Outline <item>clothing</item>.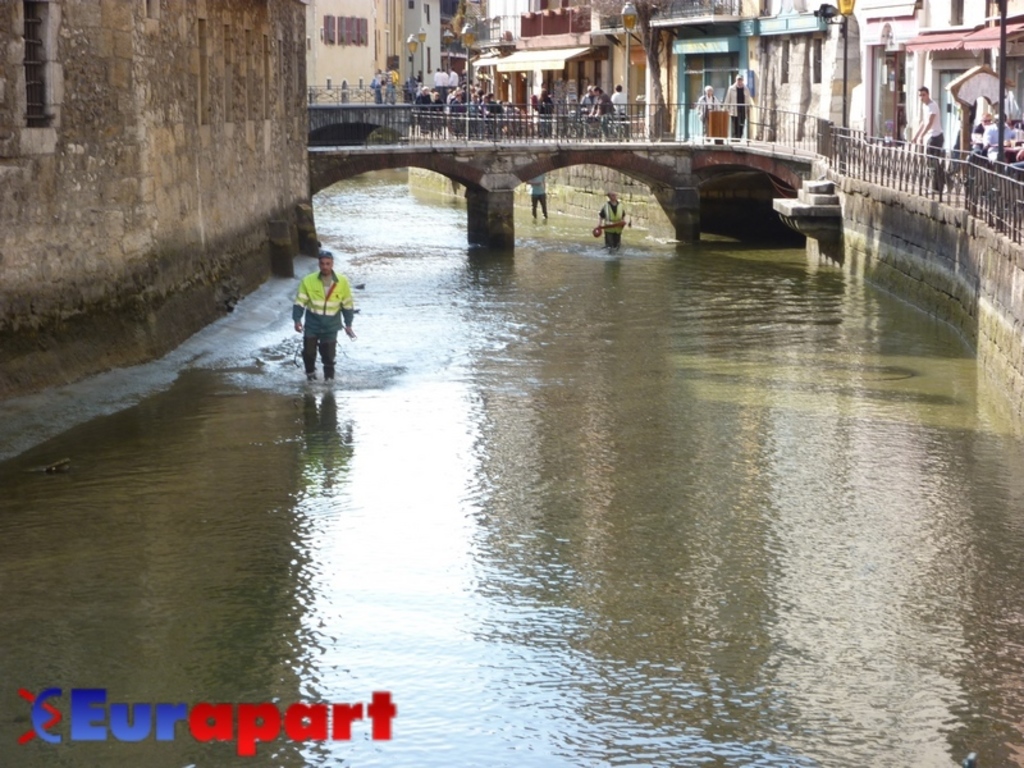
Outline: [918, 99, 941, 172].
